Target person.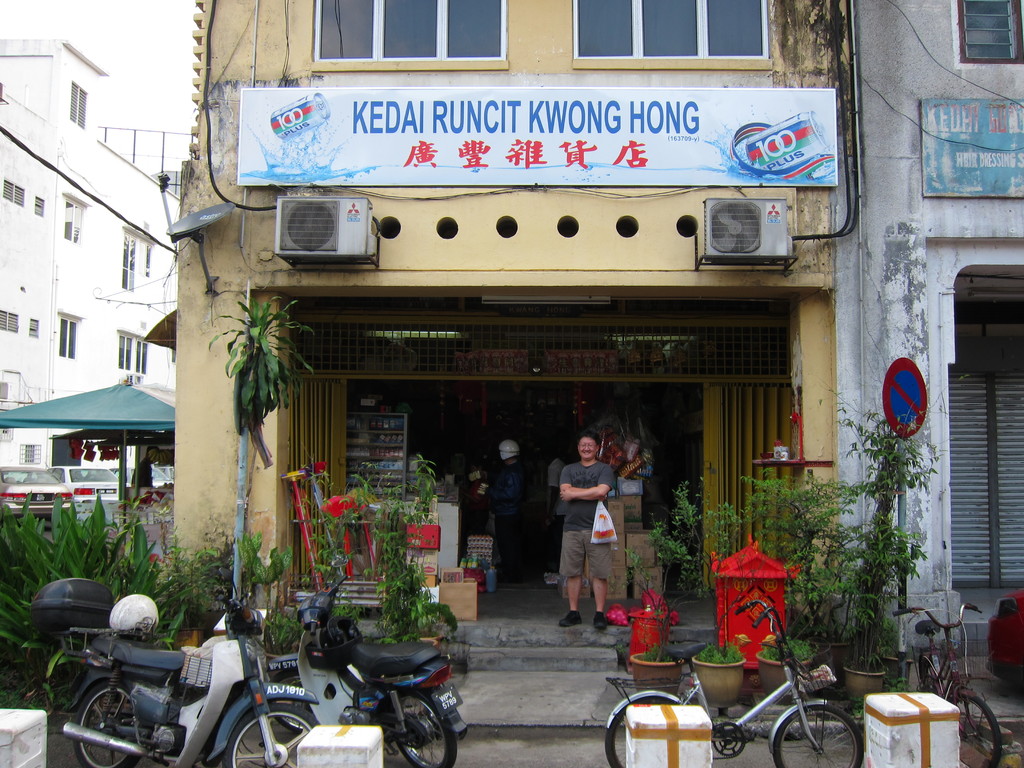
Target region: box(550, 426, 616, 636).
